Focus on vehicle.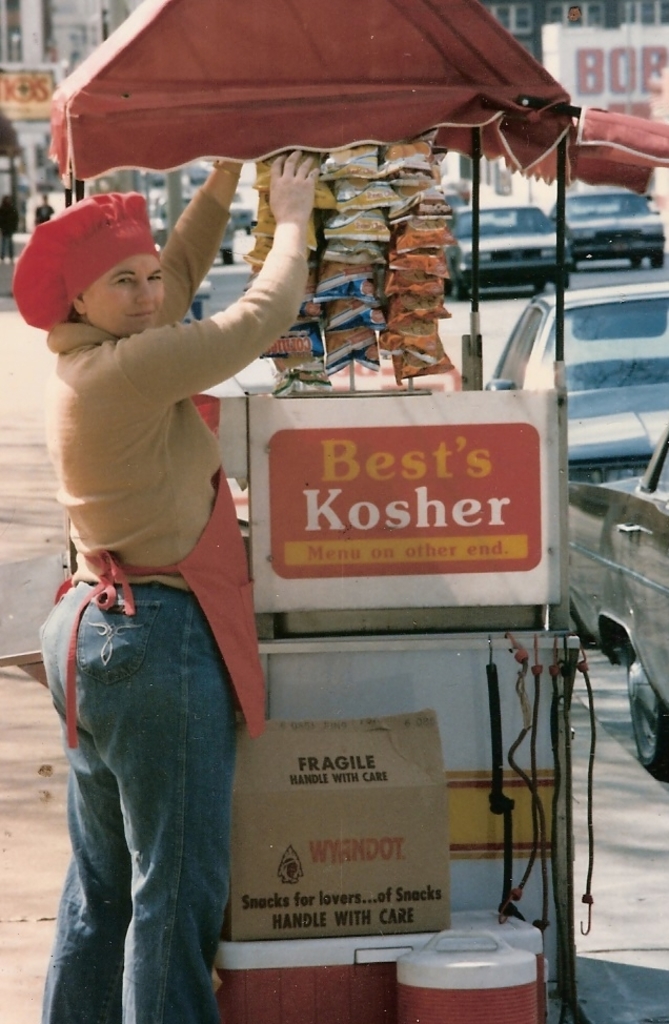
Focused at region(450, 205, 576, 299).
